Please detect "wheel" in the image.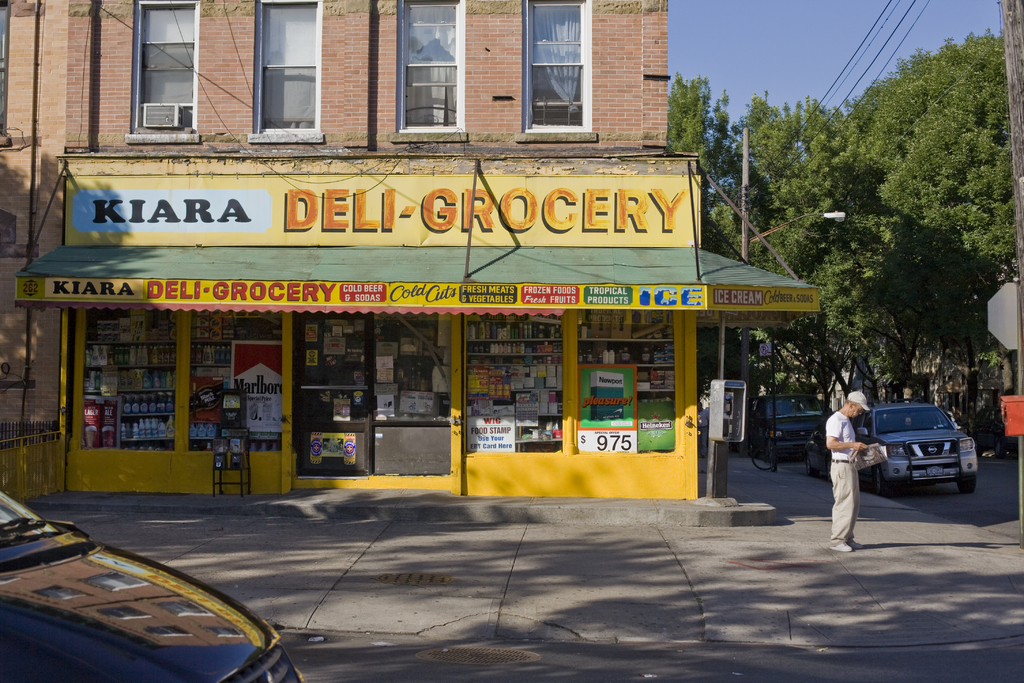
box=[751, 438, 781, 471].
